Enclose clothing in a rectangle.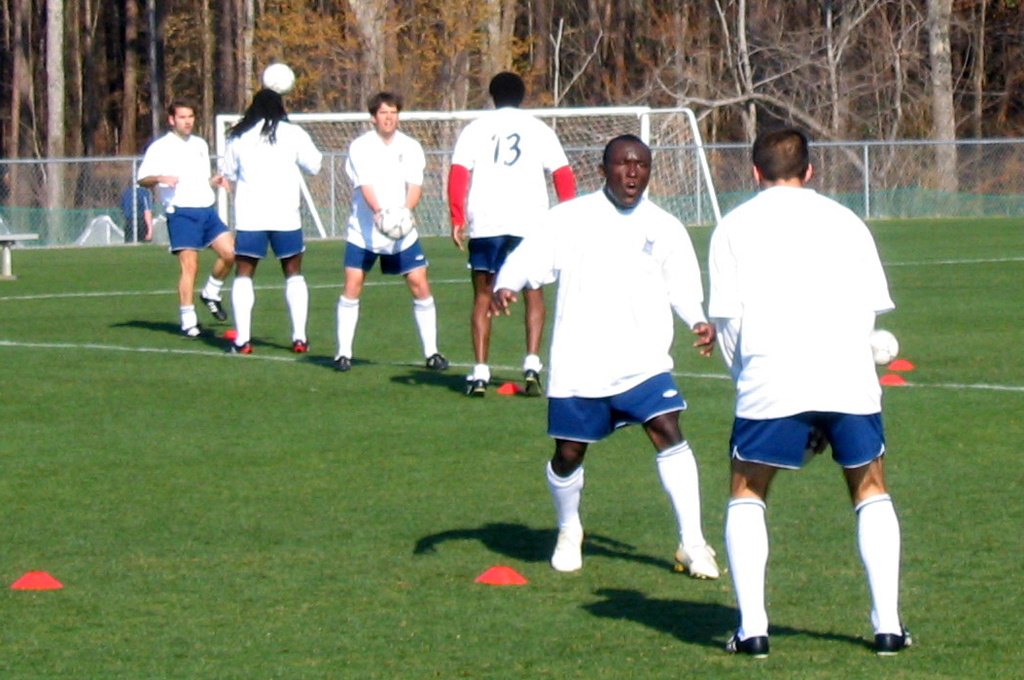
[450, 114, 579, 272].
